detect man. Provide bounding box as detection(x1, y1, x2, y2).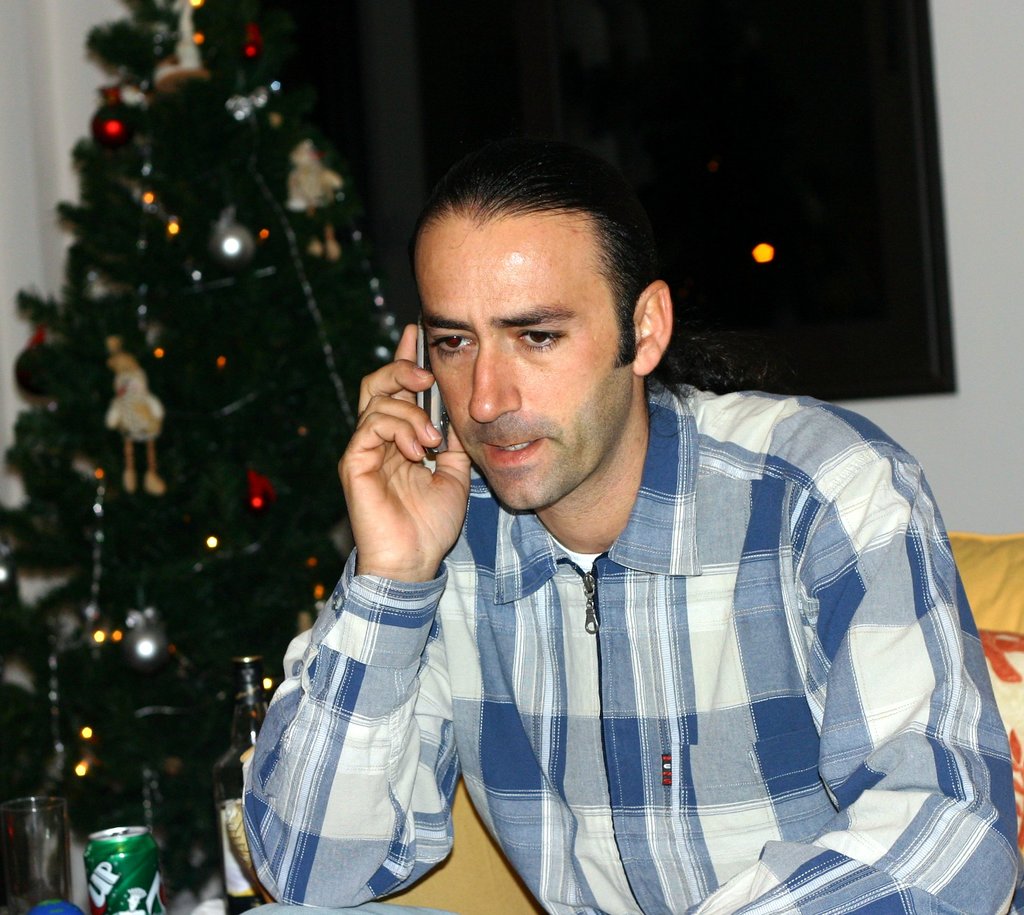
detection(238, 134, 1023, 914).
